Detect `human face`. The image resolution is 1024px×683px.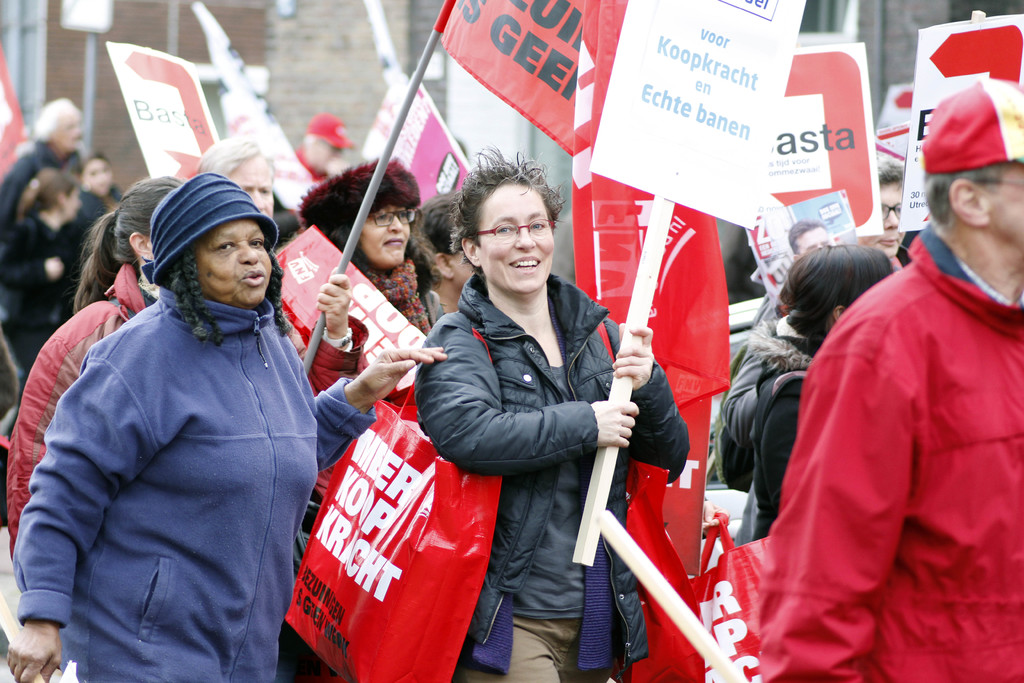
988:168:1023:247.
